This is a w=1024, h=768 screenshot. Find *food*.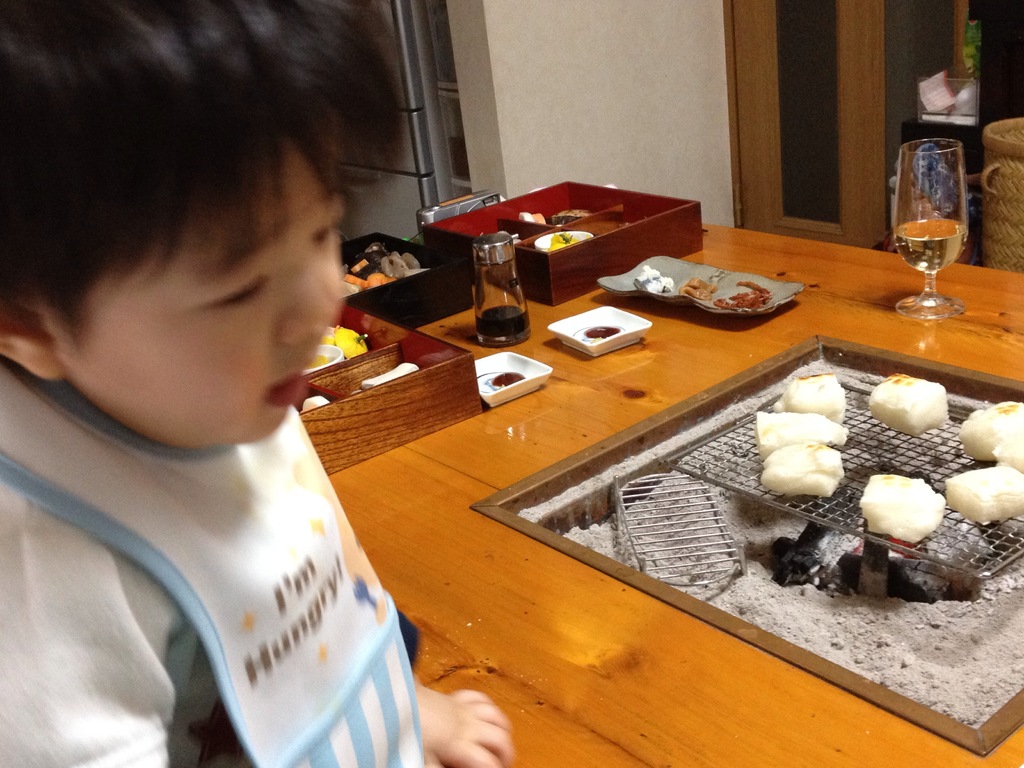
Bounding box: 948 470 1023 525.
